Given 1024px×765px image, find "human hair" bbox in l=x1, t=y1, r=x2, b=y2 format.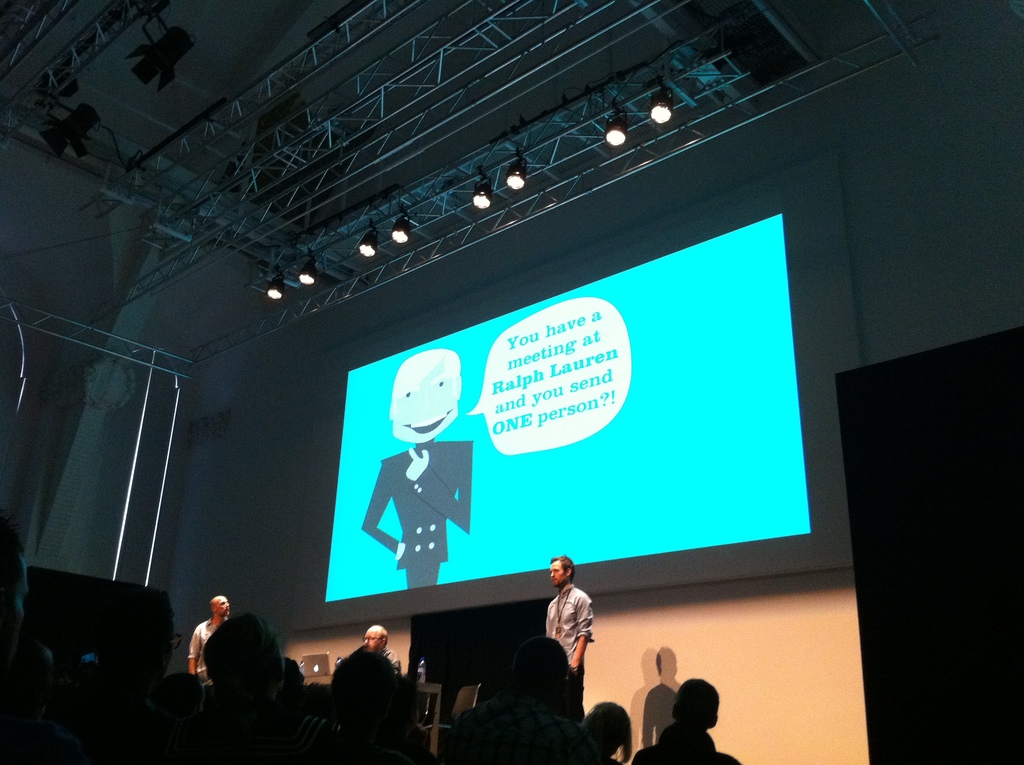
l=673, t=679, r=717, b=724.
